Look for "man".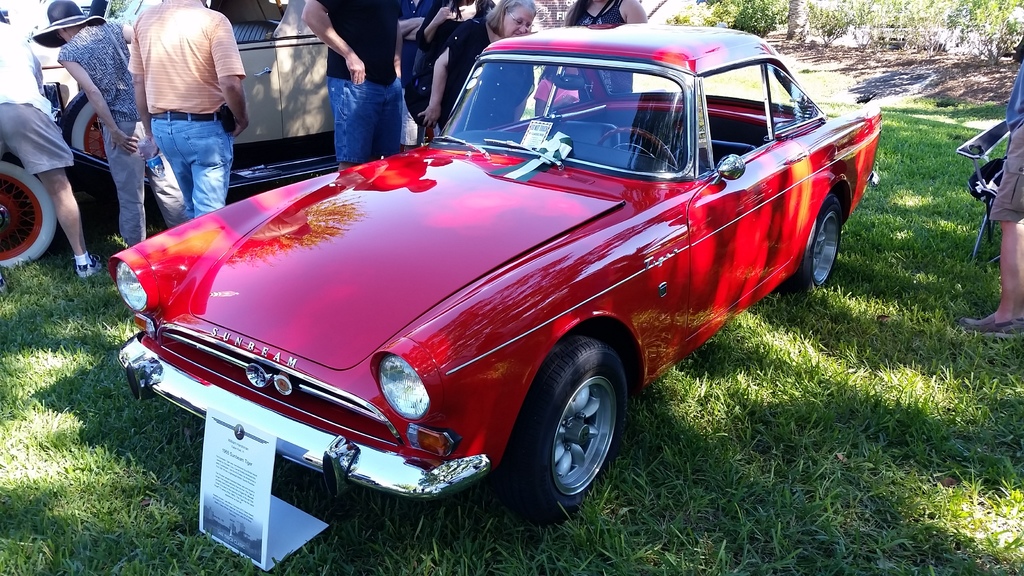
Found: 964,32,1023,335.
